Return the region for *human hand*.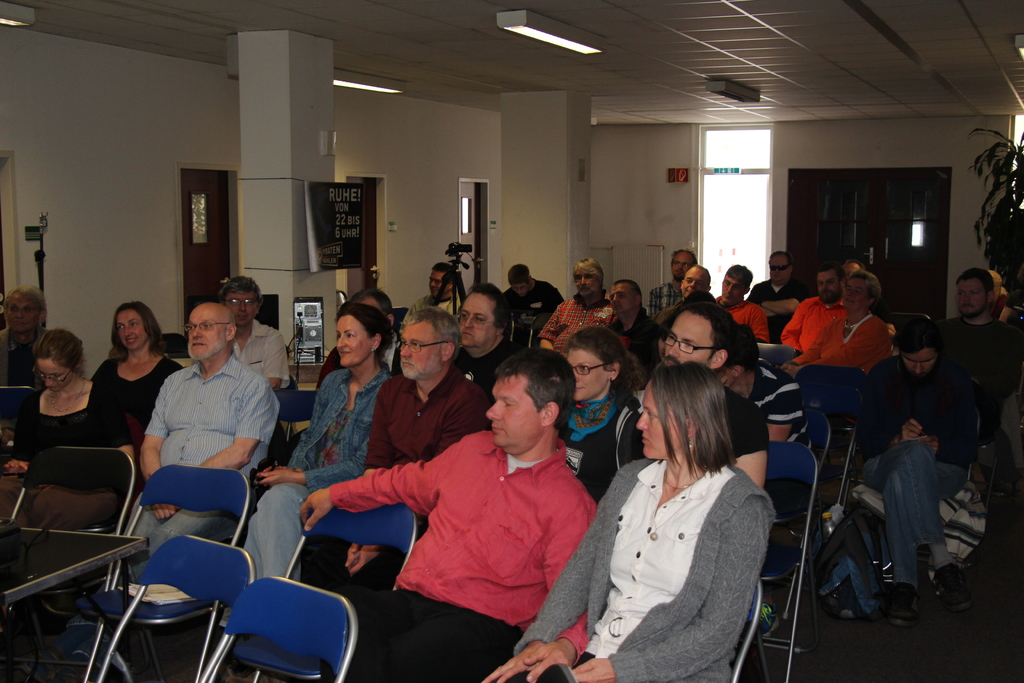
520/638/578/682.
